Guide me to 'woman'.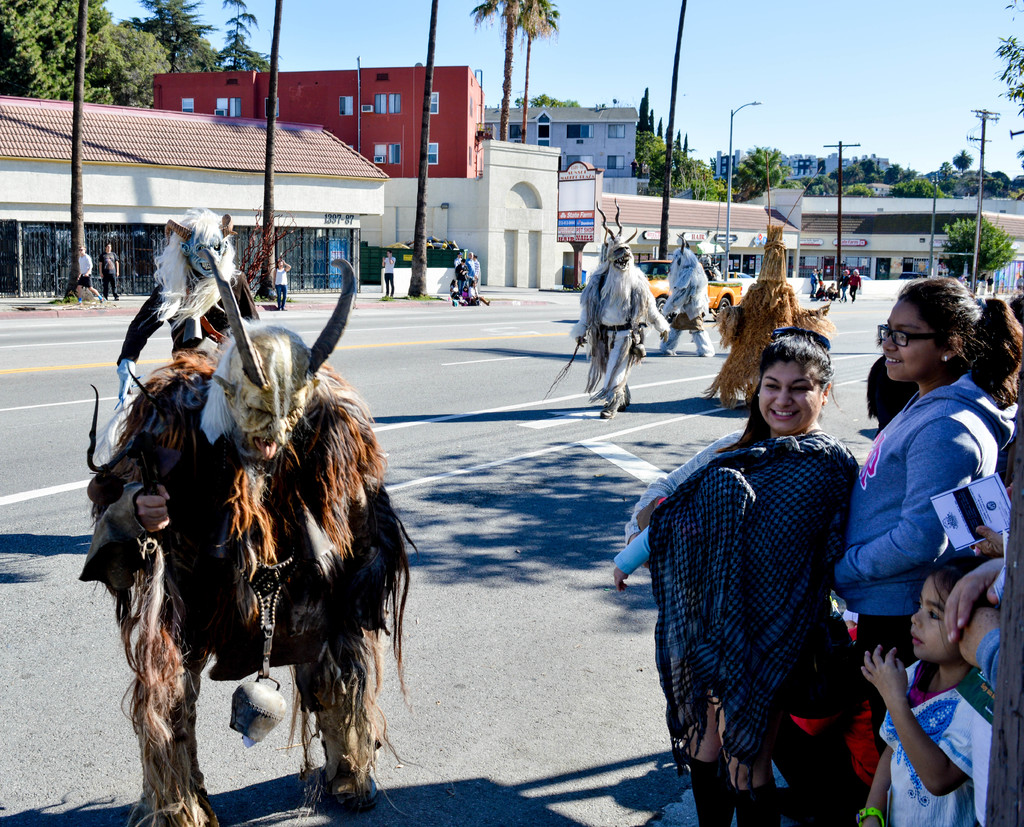
Guidance: 622 319 855 826.
